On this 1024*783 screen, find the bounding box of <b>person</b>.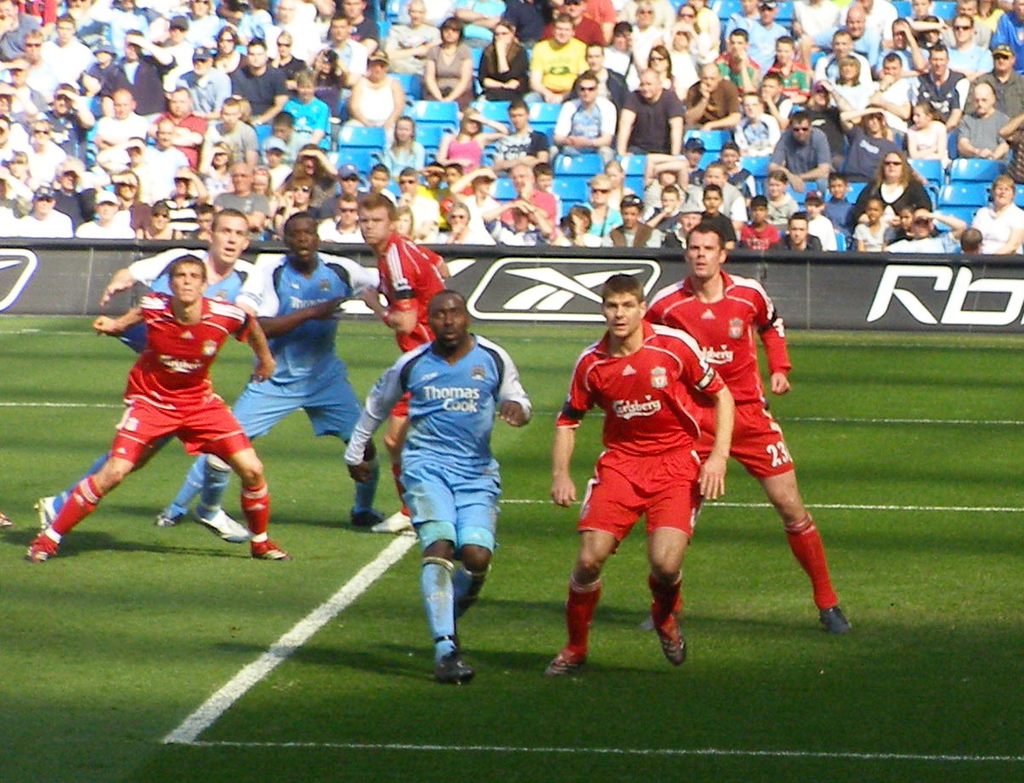
Bounding box: [x1=553, y1=269, x2=737, y2=684].
